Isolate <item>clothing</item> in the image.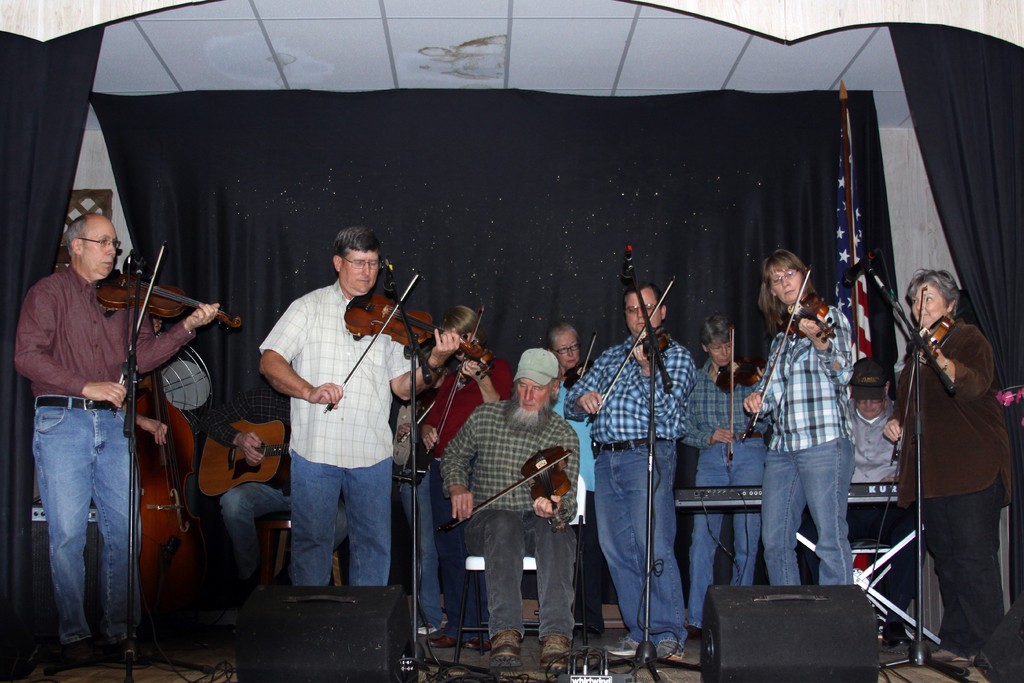
Isolated region: [211, 474, 356, 599].
